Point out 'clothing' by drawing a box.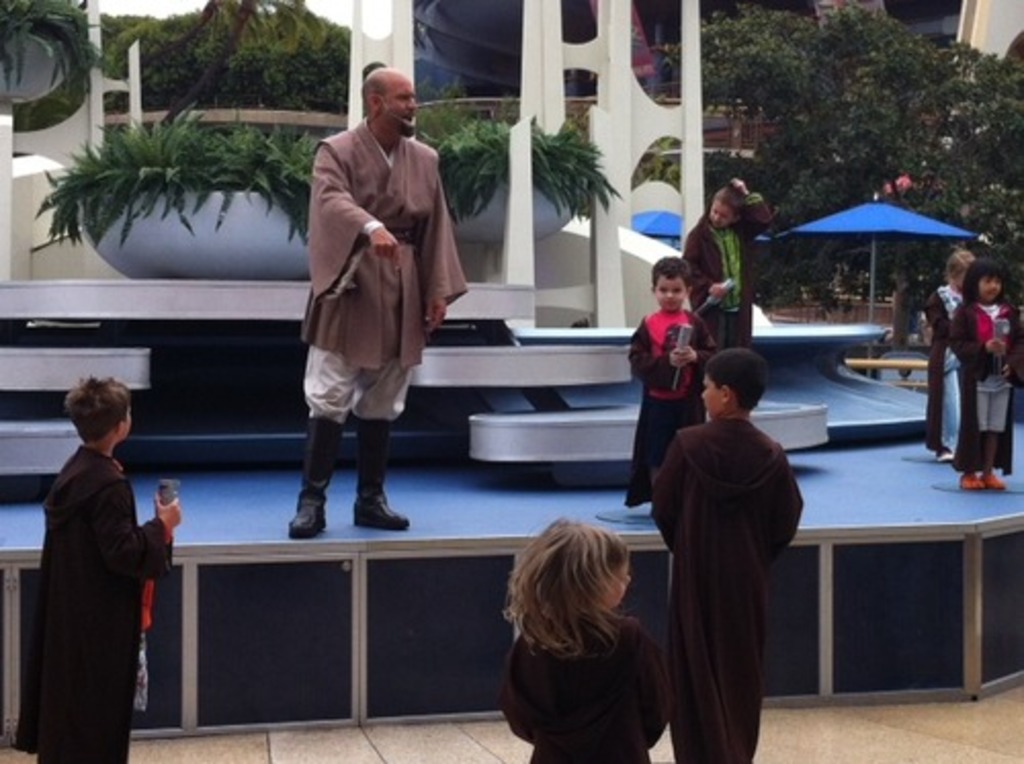
[299, 115, 471, 426].
